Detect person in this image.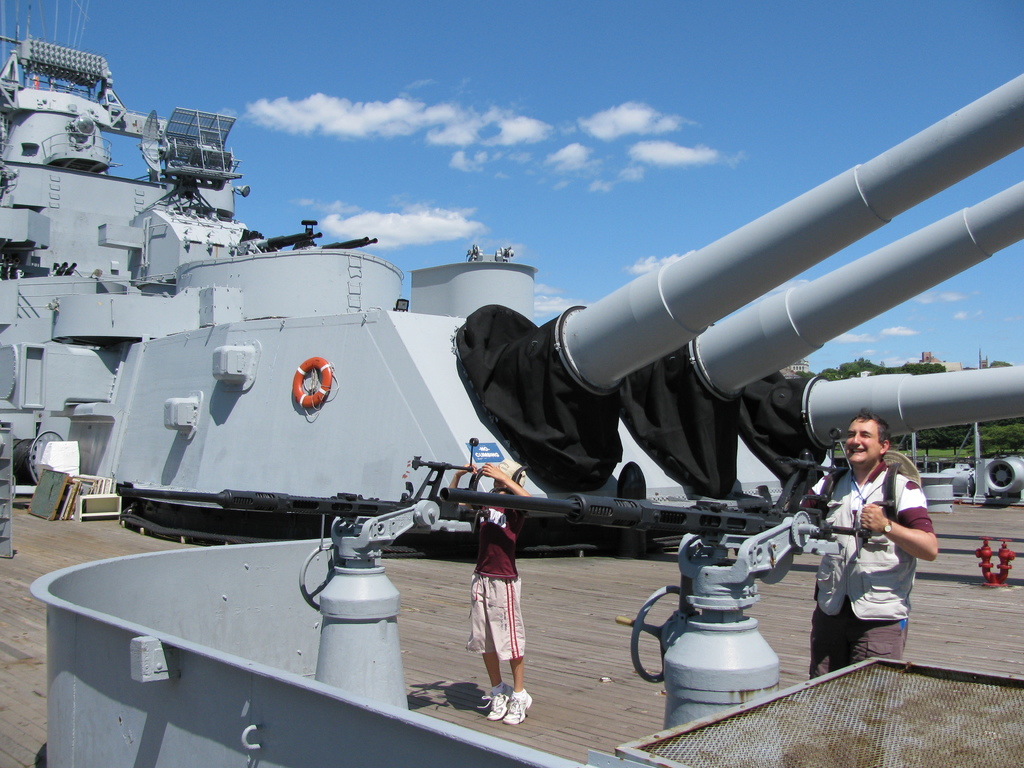
Detection: [419,451,543,725].
